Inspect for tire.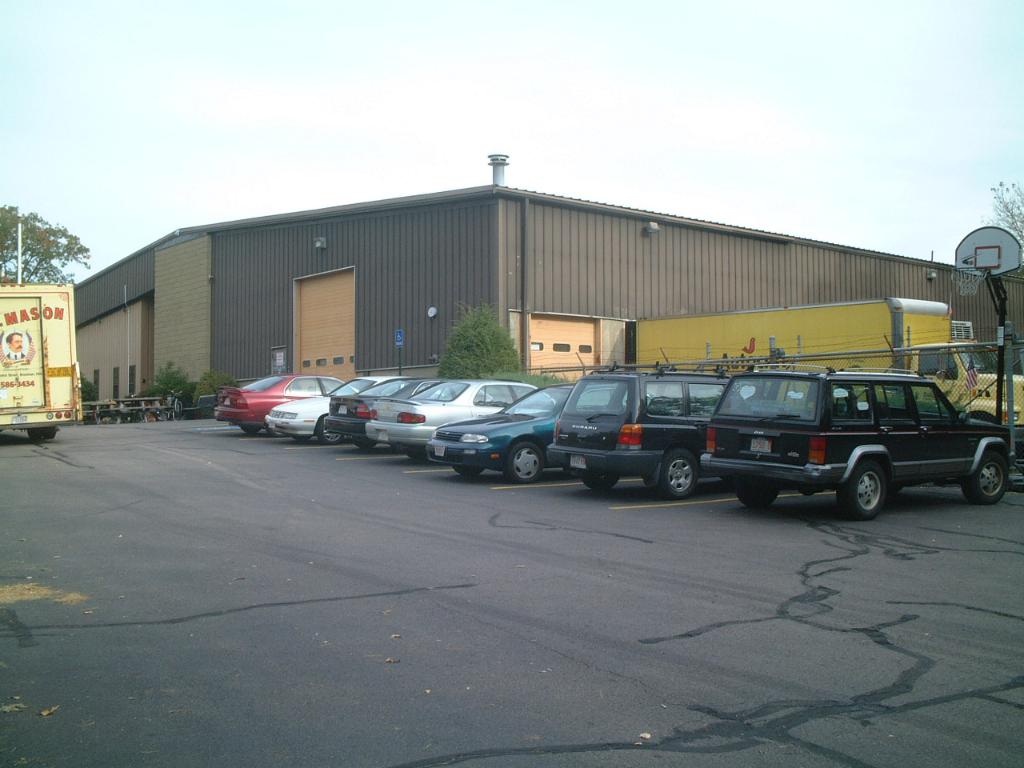
Inspection: l=654, t=448, r=698, b=501.
